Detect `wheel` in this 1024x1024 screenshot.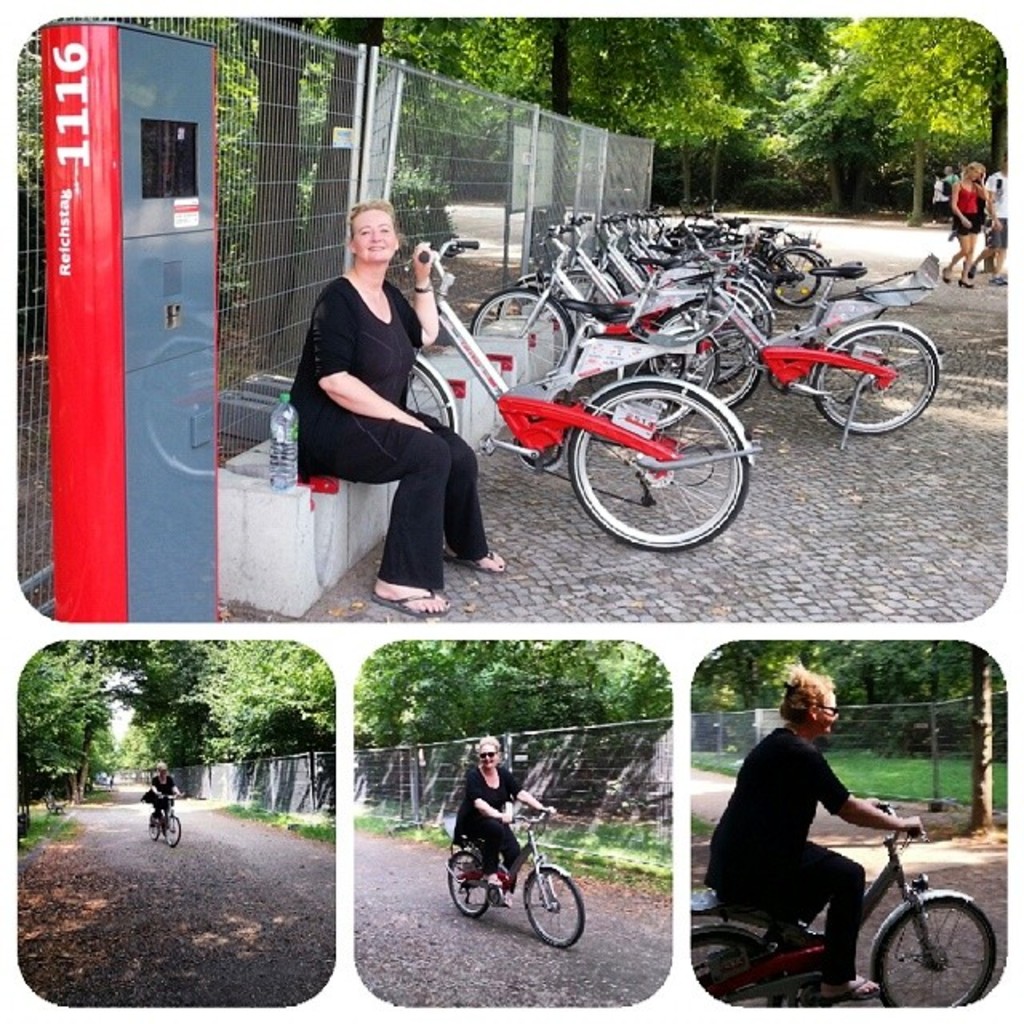
Detection: BBox(150, 811, 160, 846).
